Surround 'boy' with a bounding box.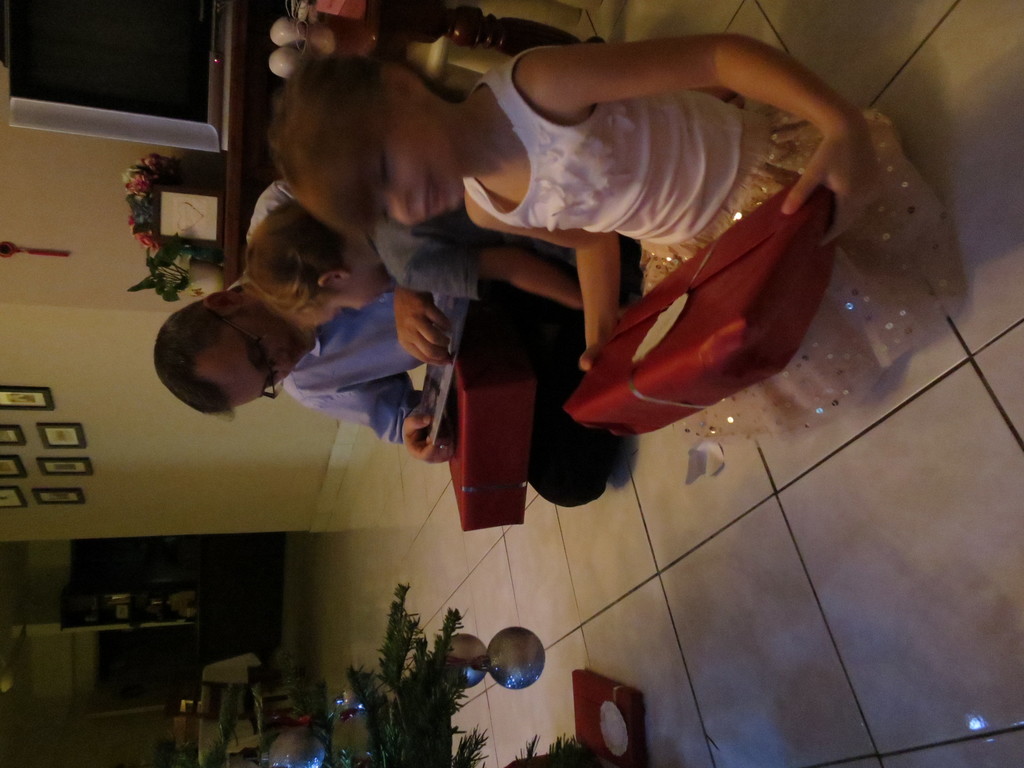
l=253, t=199, r=616, b=326.
